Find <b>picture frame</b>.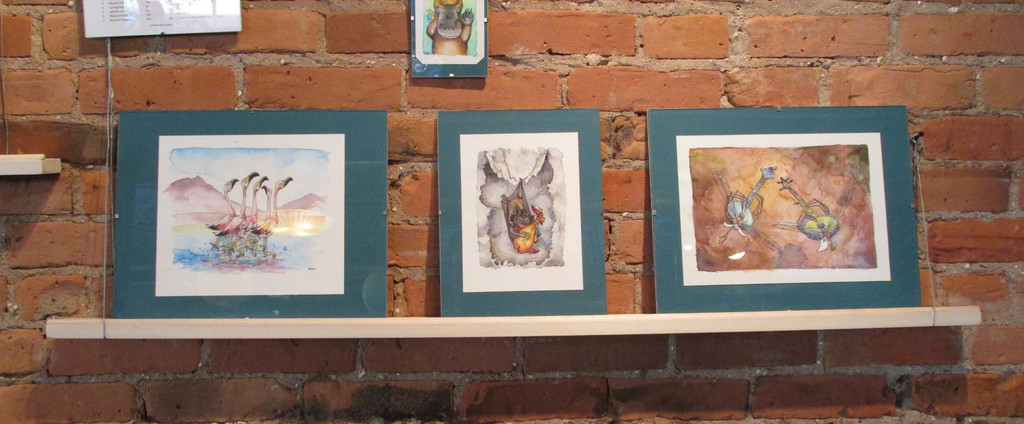
(x1=440, y1=110, x2=609, y2=314).
